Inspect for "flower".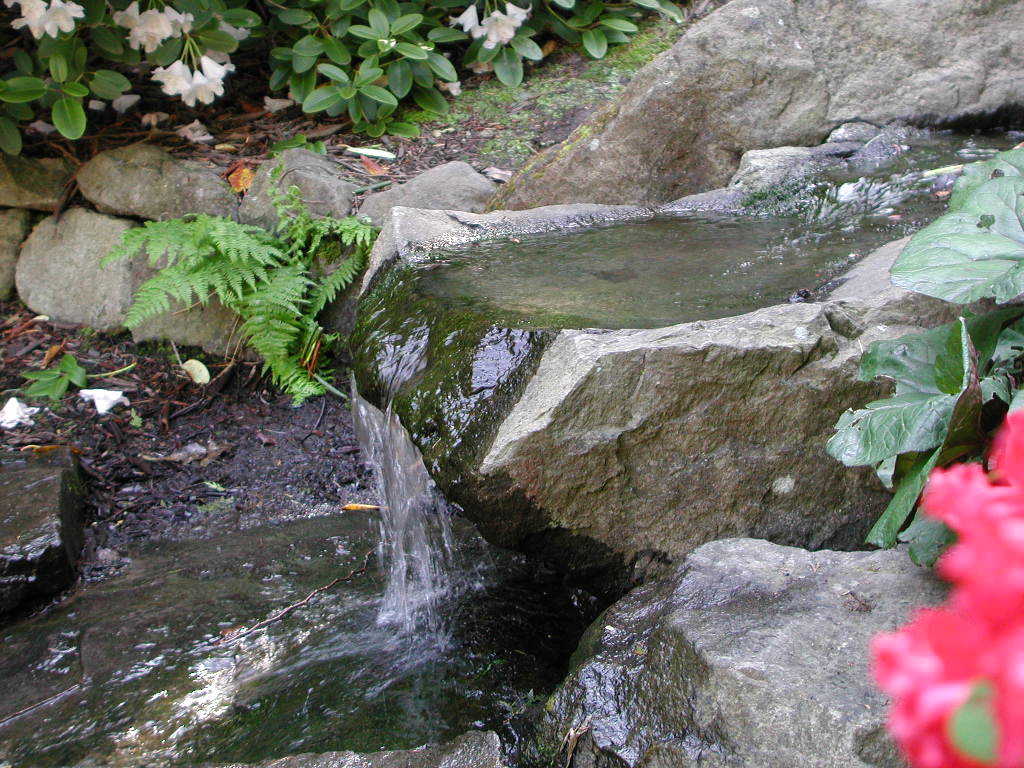
Inspection: <box>126,10,175,50</box>.
